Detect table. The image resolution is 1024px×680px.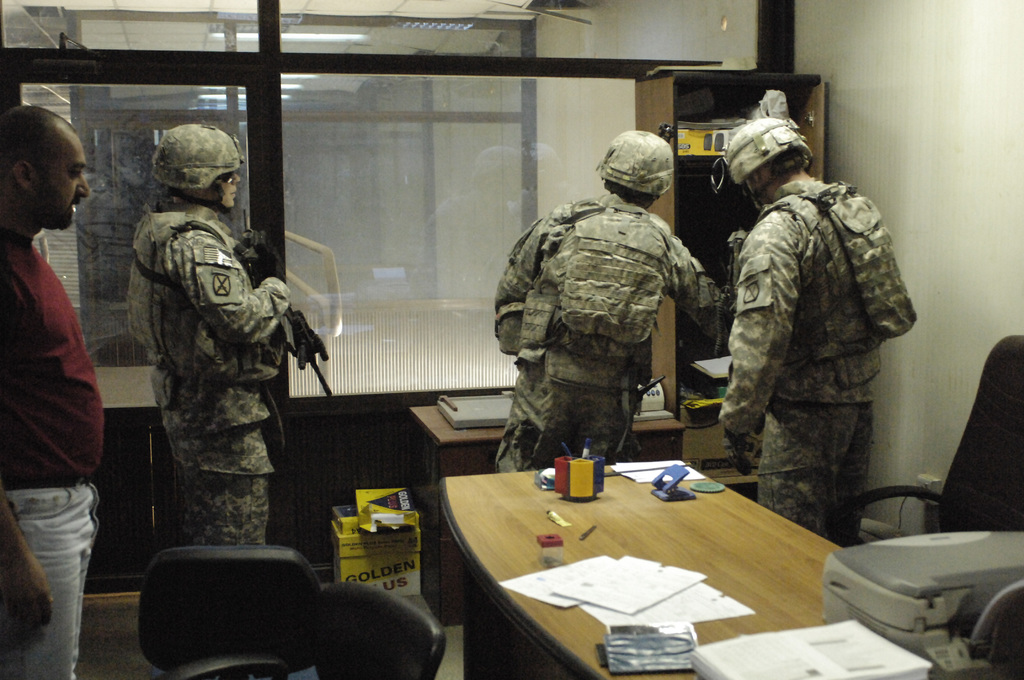
421 426 885 679.
